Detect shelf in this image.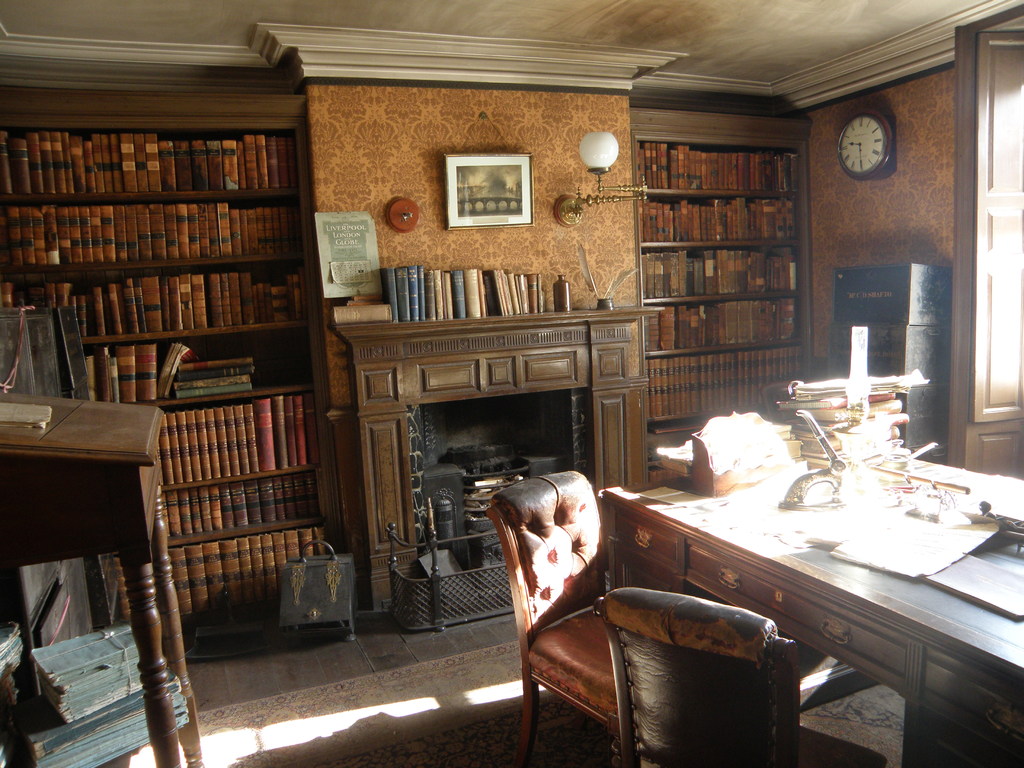
Detection: 86 326 307 395.
